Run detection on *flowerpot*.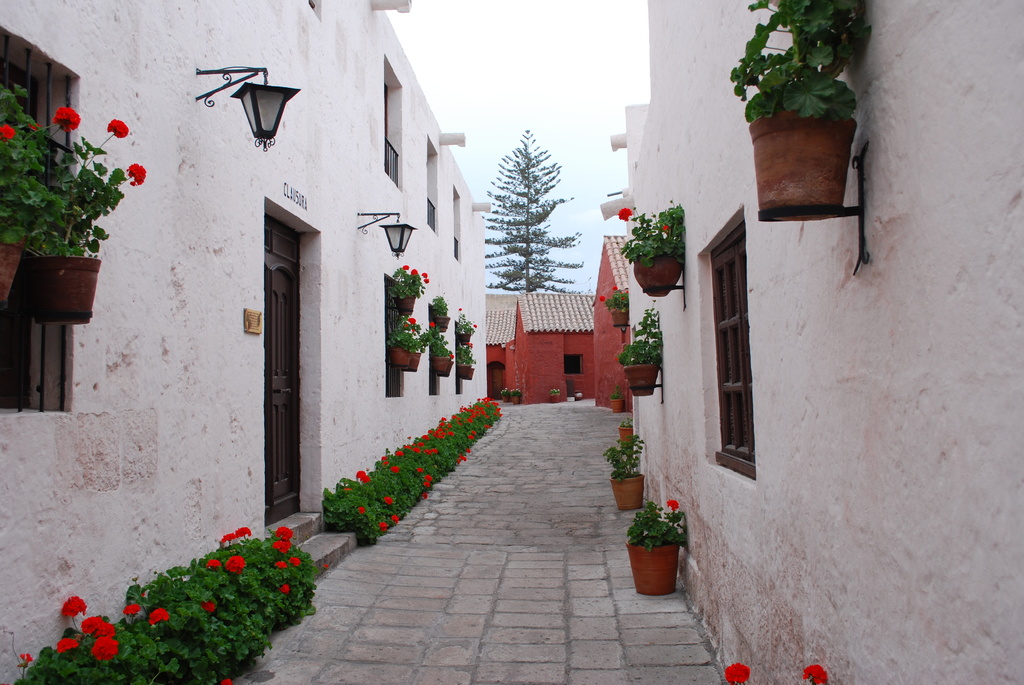
Result: [x1=550, y1=391, x2=563, y2=404].
